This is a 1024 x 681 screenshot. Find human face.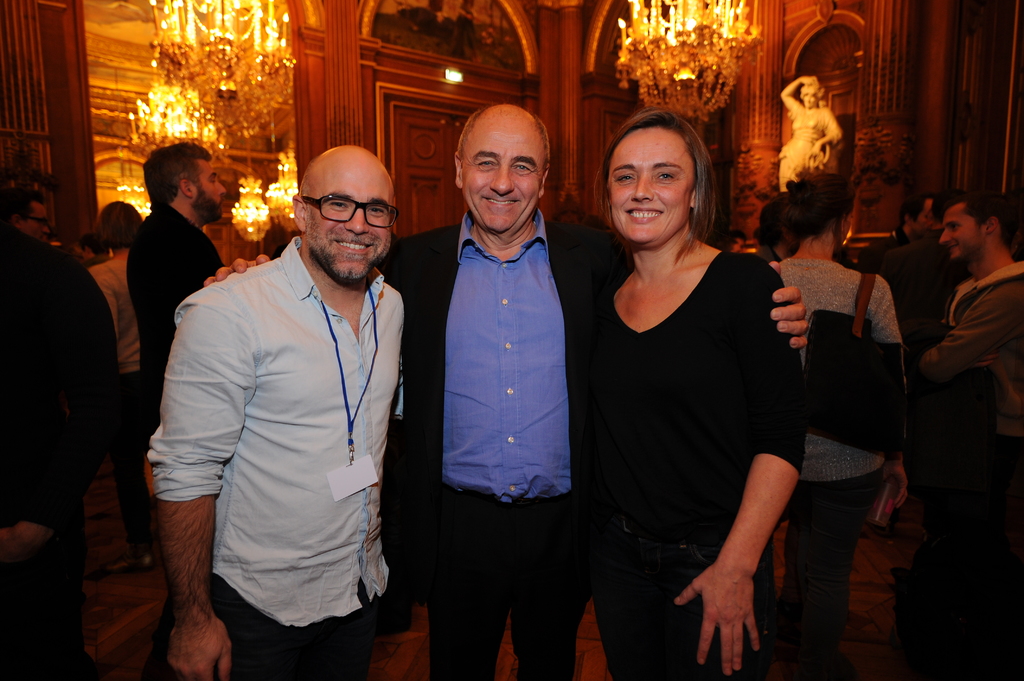
Bounding box: Rect(917, 200, 936, 234).
